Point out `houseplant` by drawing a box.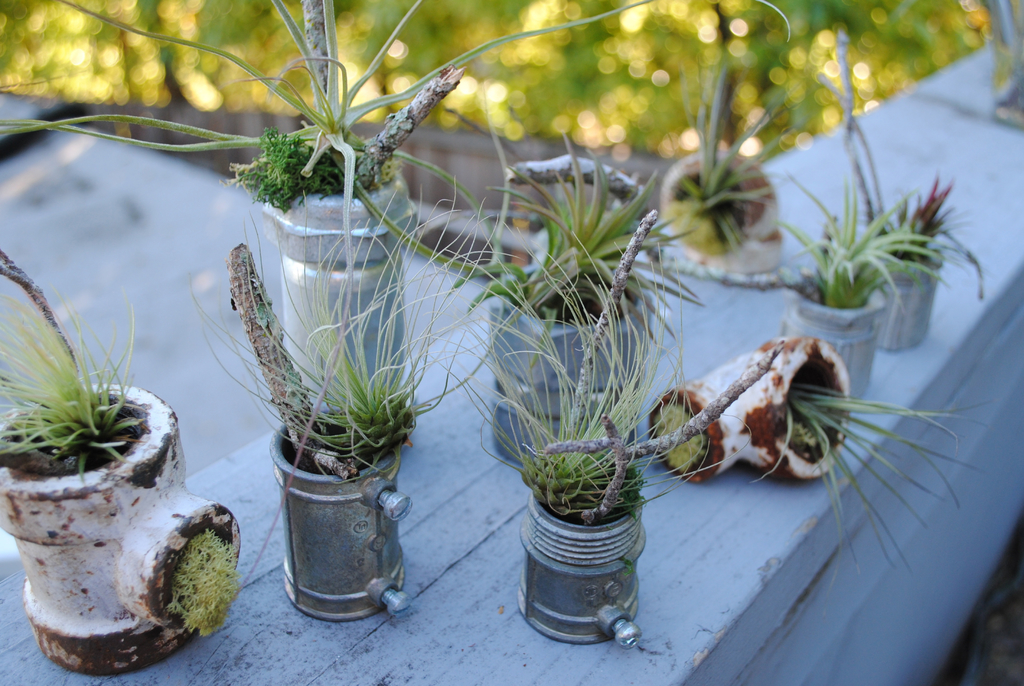
[814, 28, 991, 351].
